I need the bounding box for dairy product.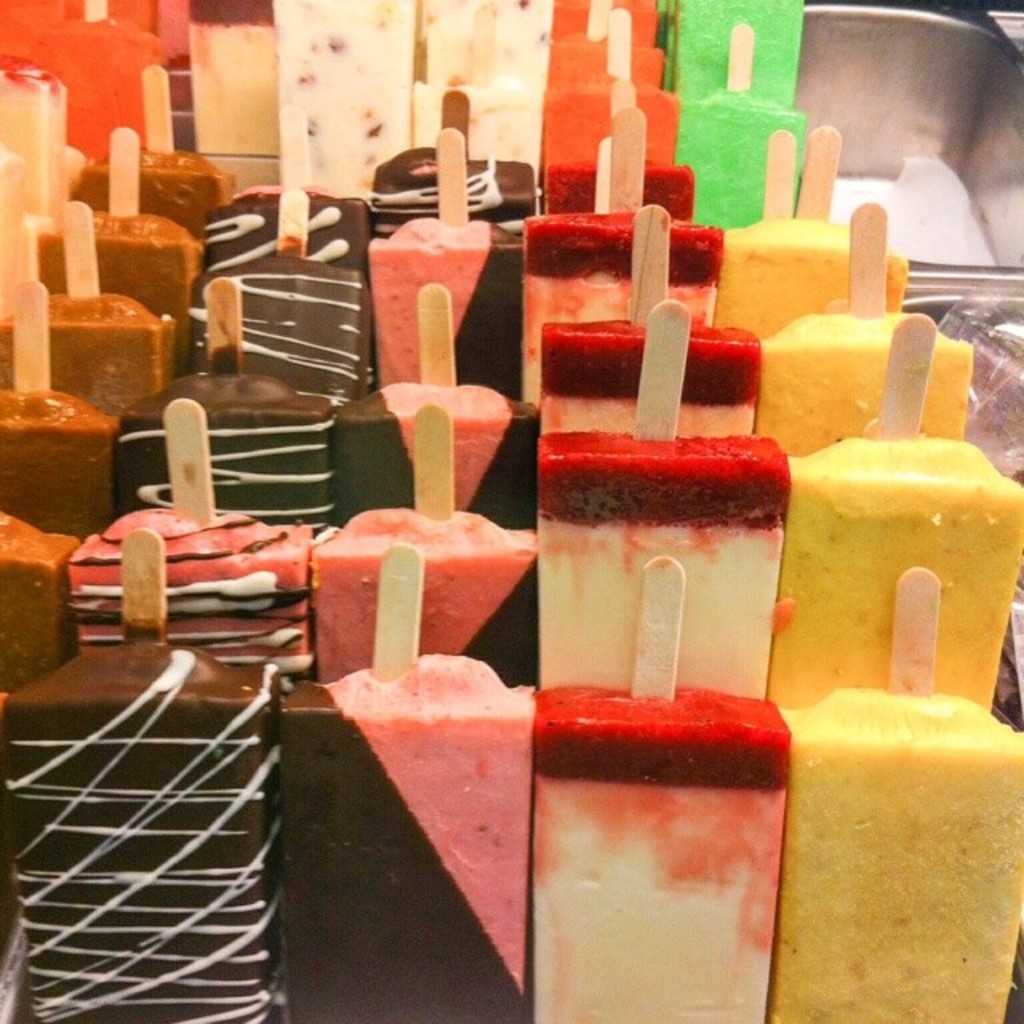
Here it is: (x1=502, y1=211, x2=680, y2=374).
